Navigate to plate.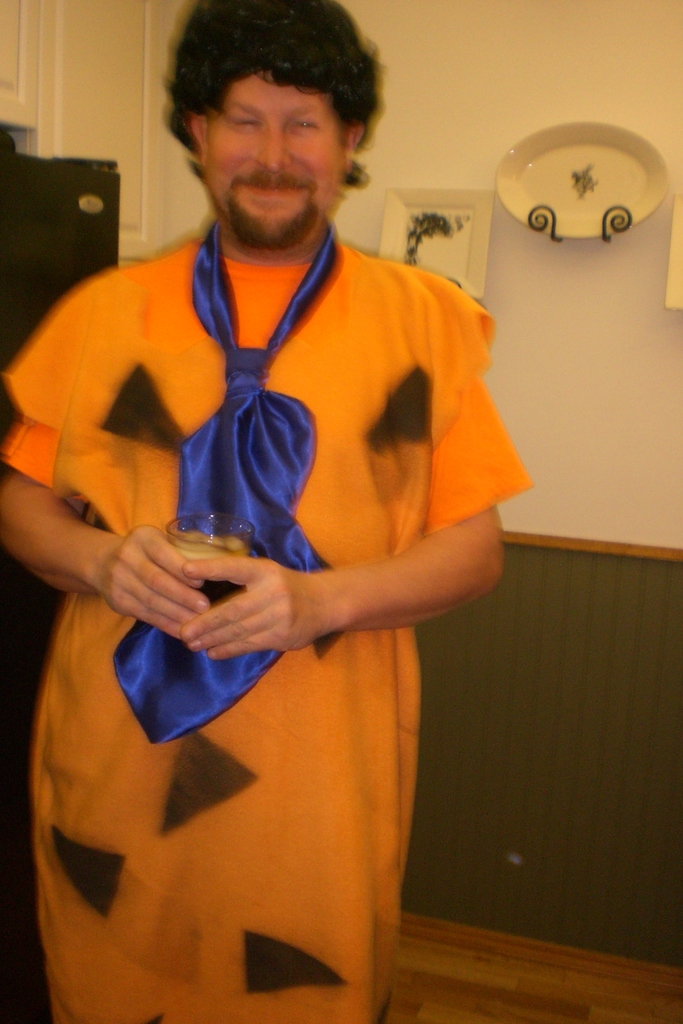
Navigation target: (505,110,680,234).
